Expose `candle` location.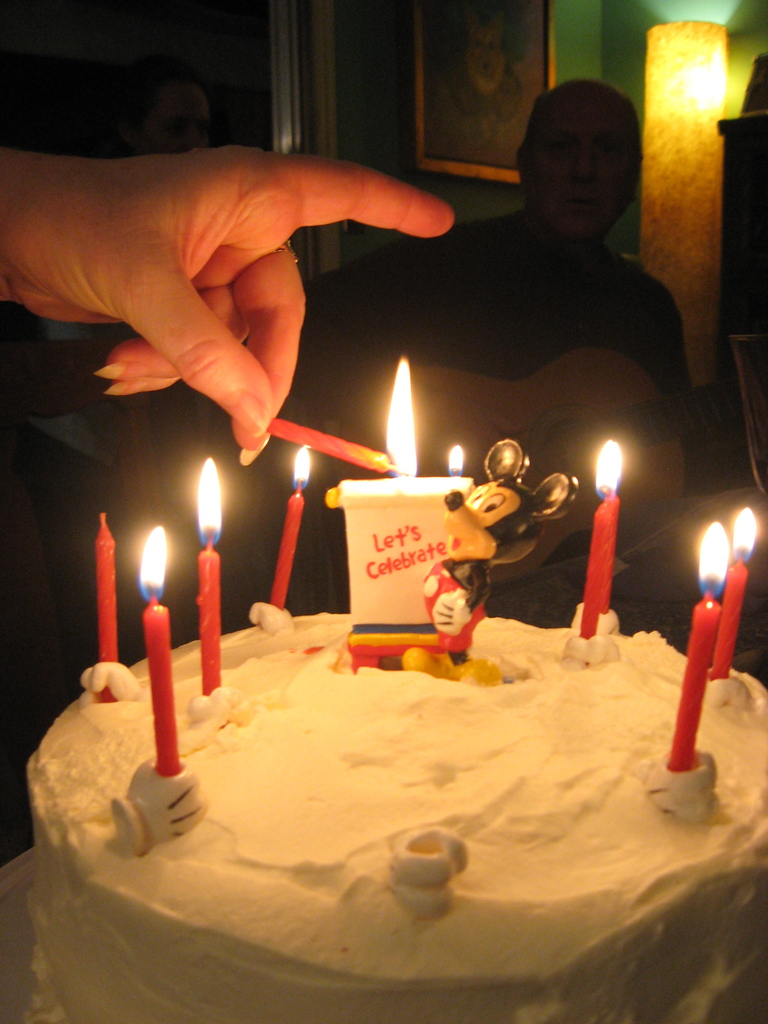
Exposed at detection(668, 517, 728, 776).
